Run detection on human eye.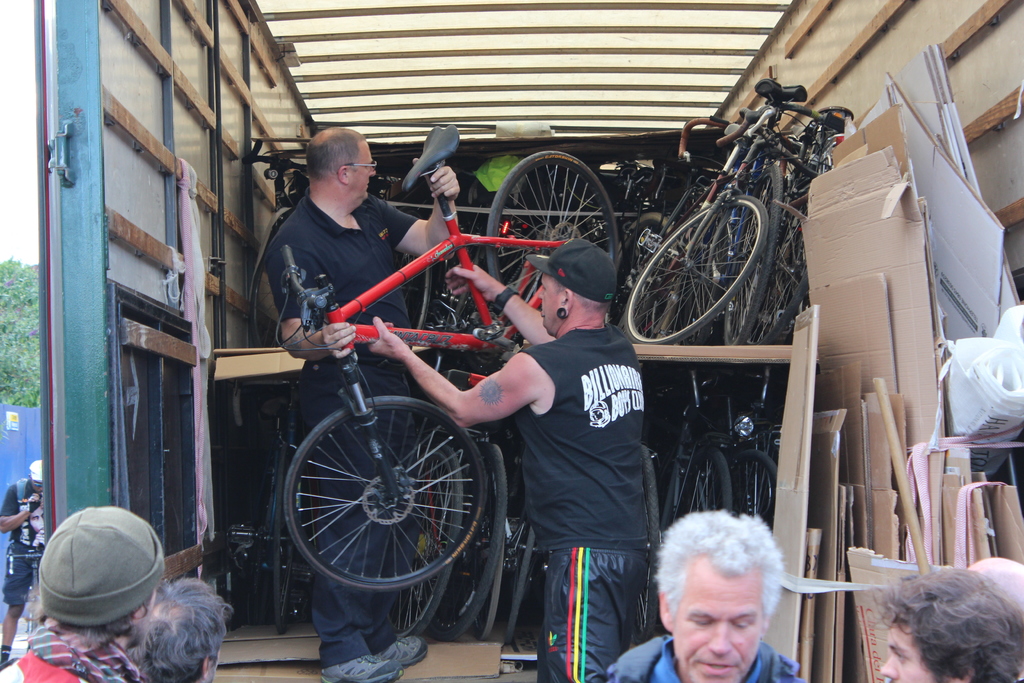
Result: detection(687, 618, 715, 633).
